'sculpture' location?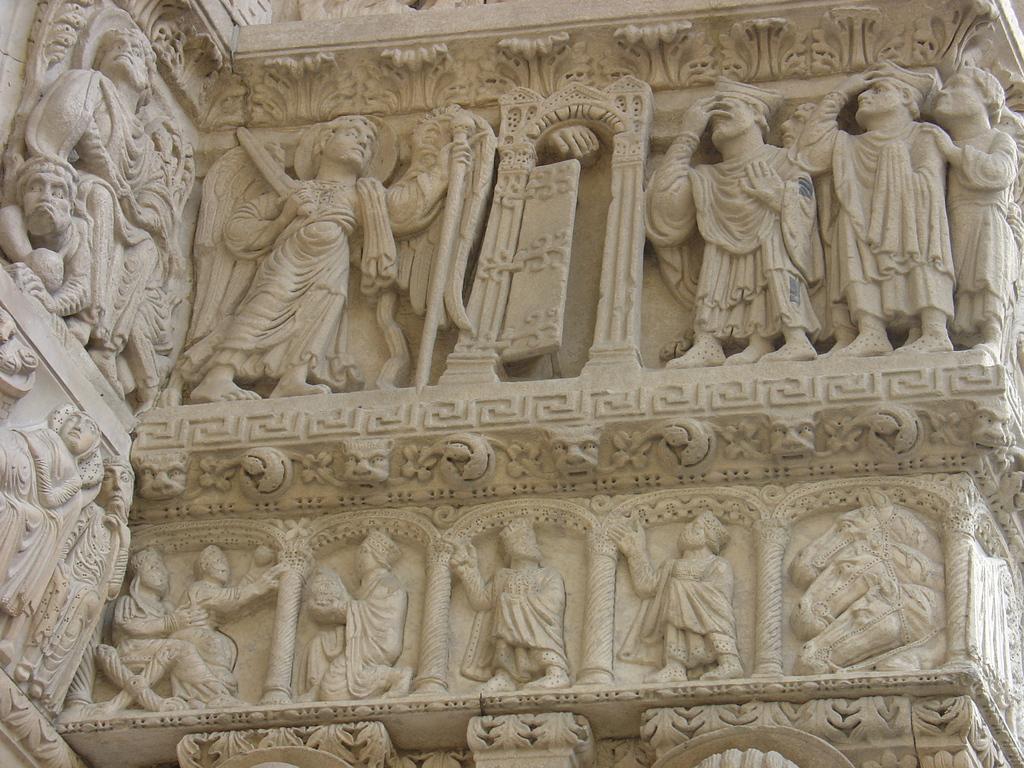
<bbox>908, 54, 1022, 366</bbox>
